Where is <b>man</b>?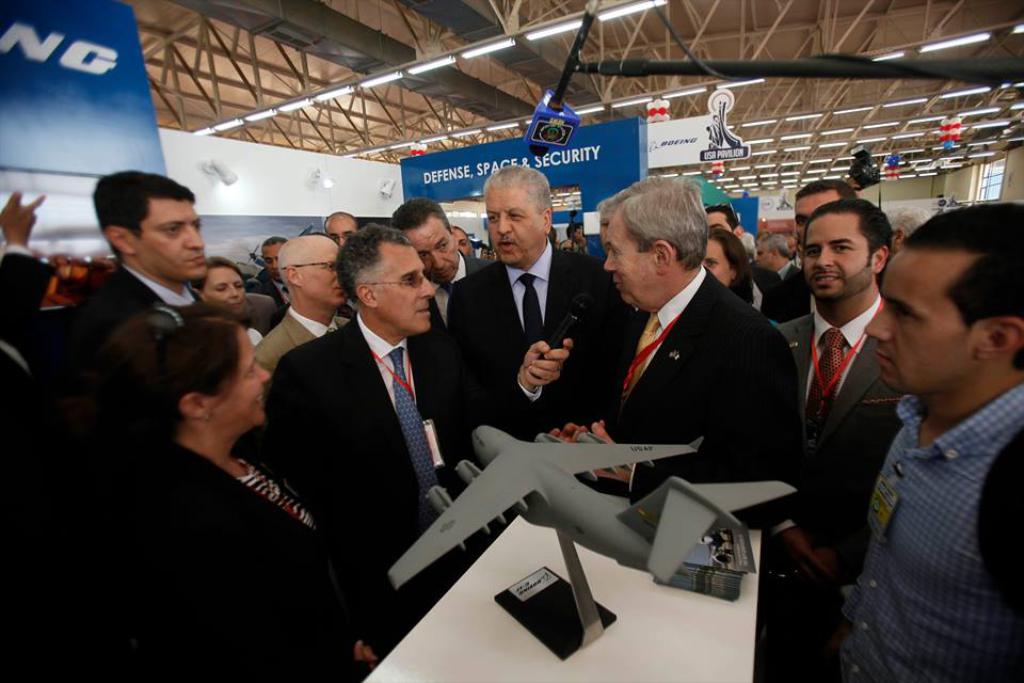
(left=54, top=162, right=238, bottom=471).
